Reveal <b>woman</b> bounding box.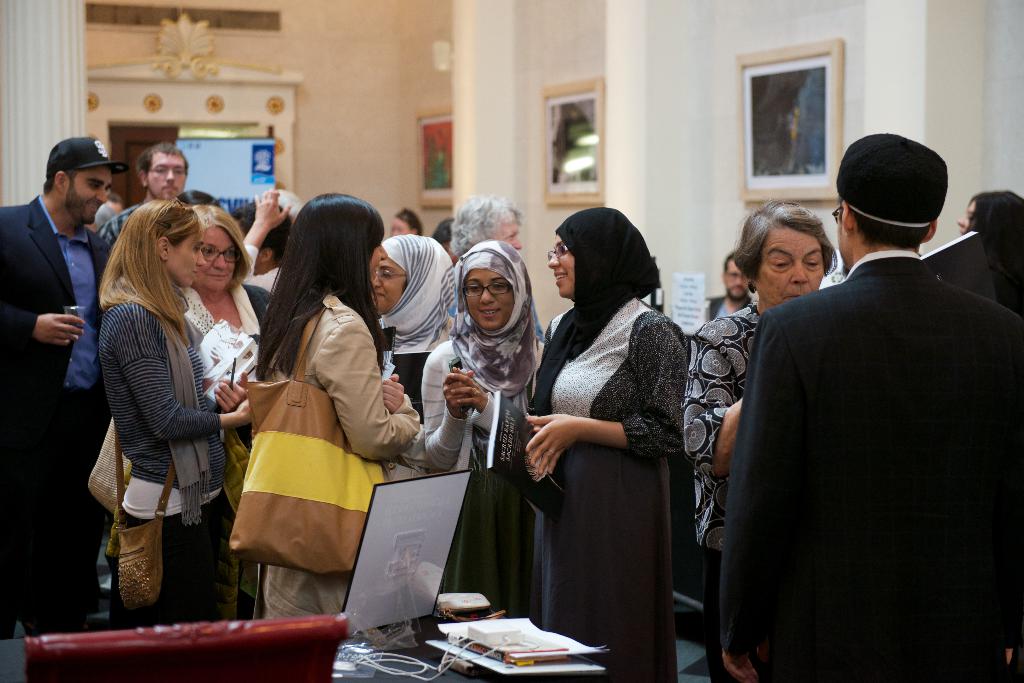
Revealed: (left=524, top=205, right=694, bottom=682).
